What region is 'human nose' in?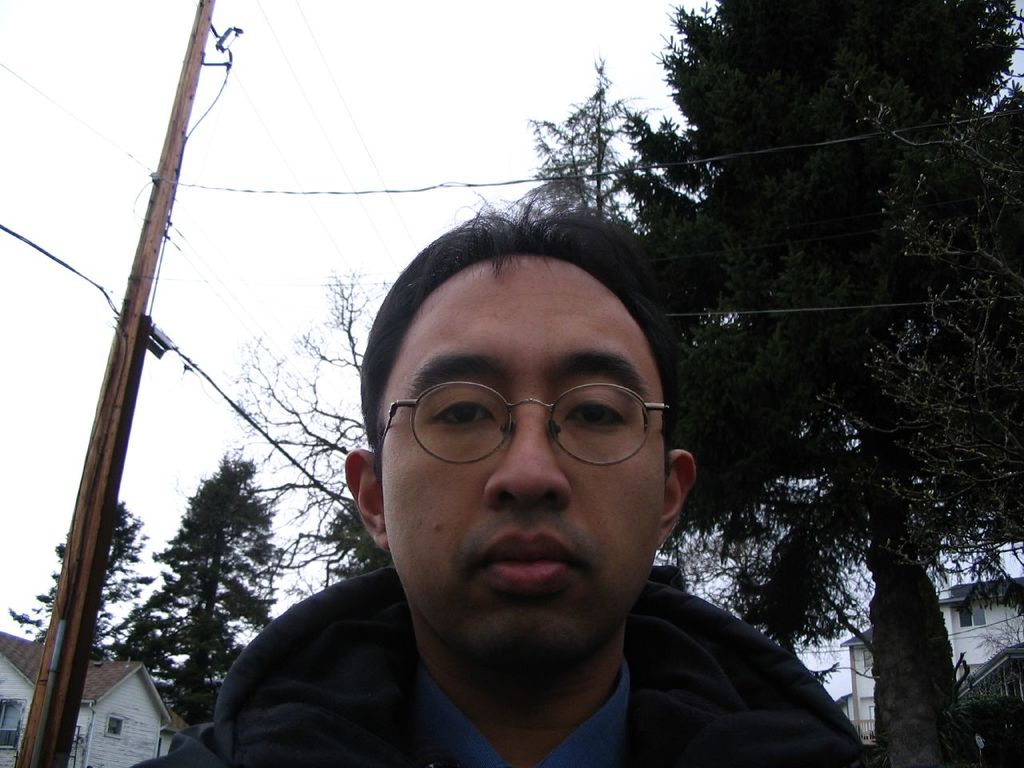
<region>483, 395, 571, 509</region>.
